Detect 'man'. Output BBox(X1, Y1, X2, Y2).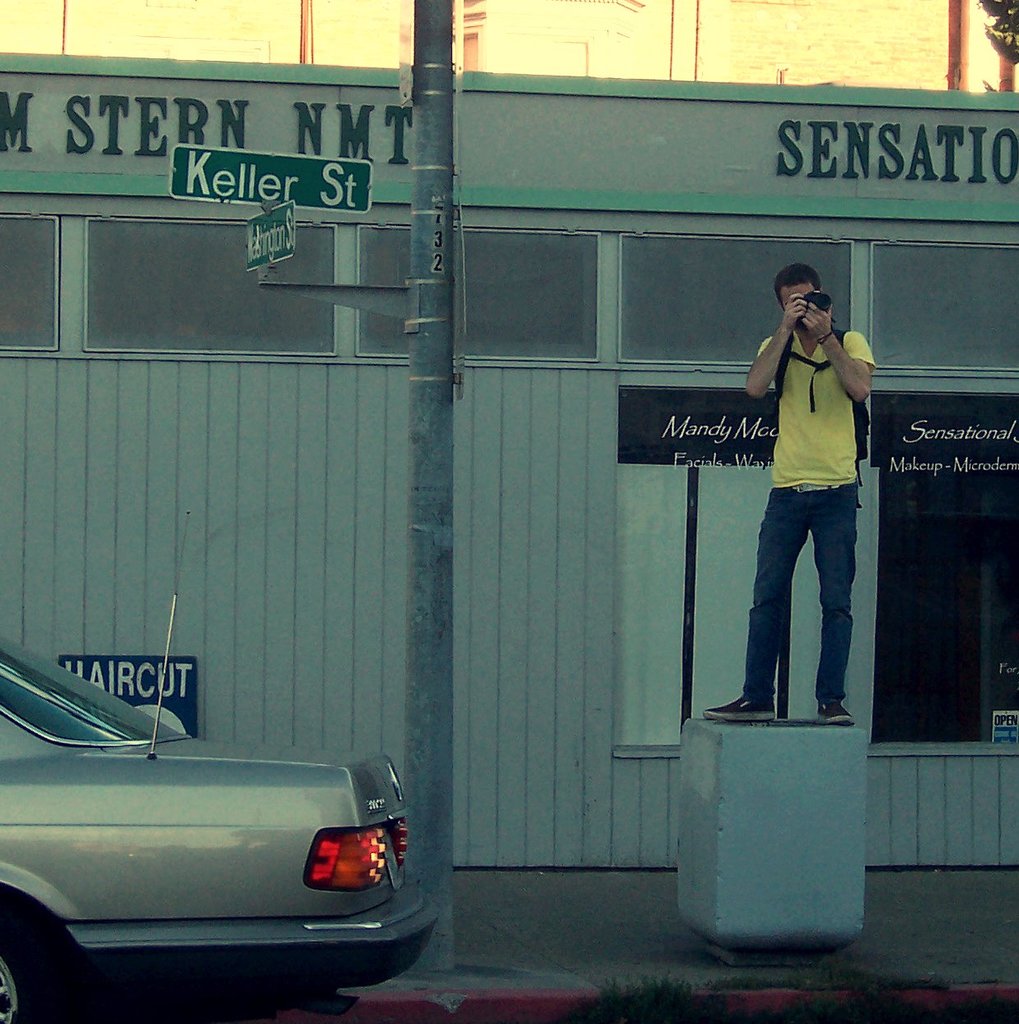
BBox(727, 261, 897, 717).
